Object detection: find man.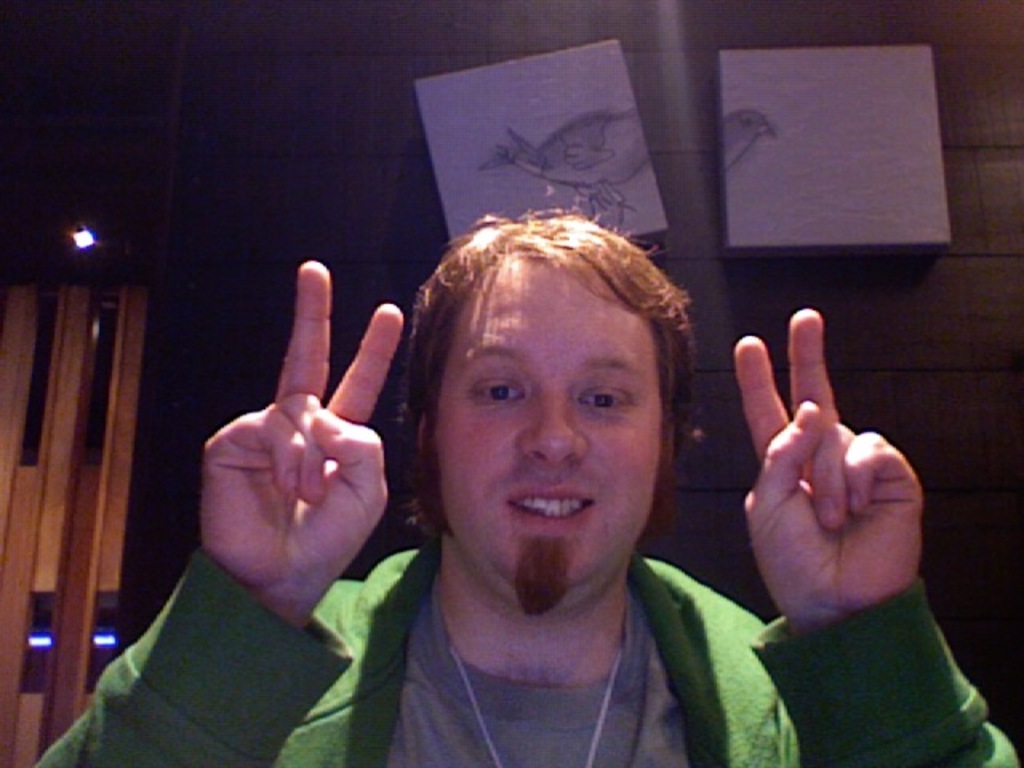
BBox(32, 206, 1014, 766).
